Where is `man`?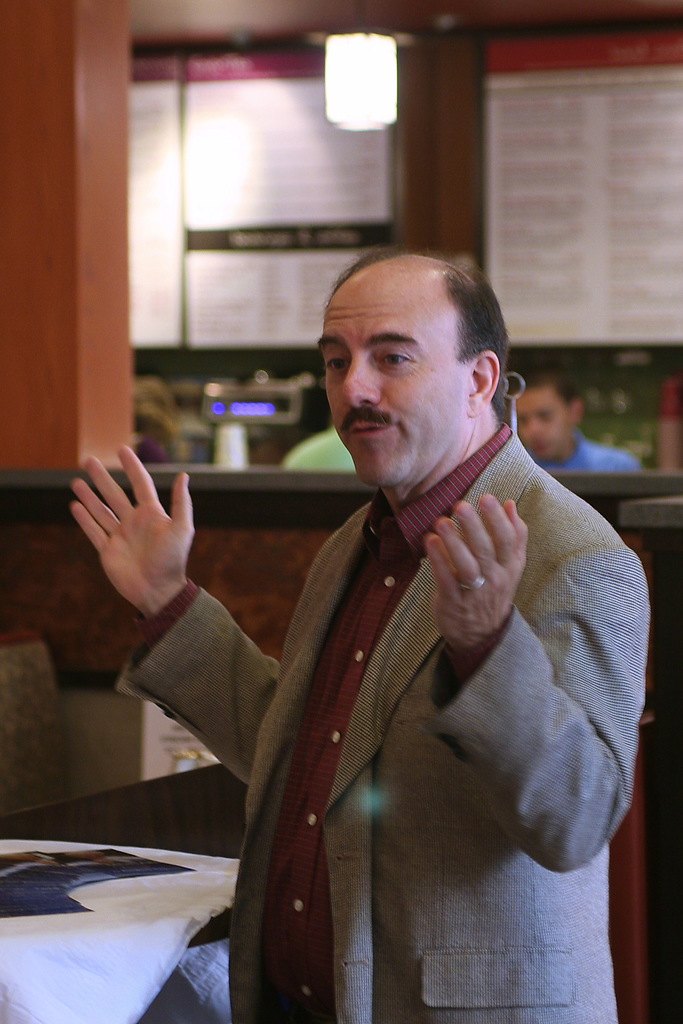
pyautogui.locateOnScreen(279, 408, 367, 477).
